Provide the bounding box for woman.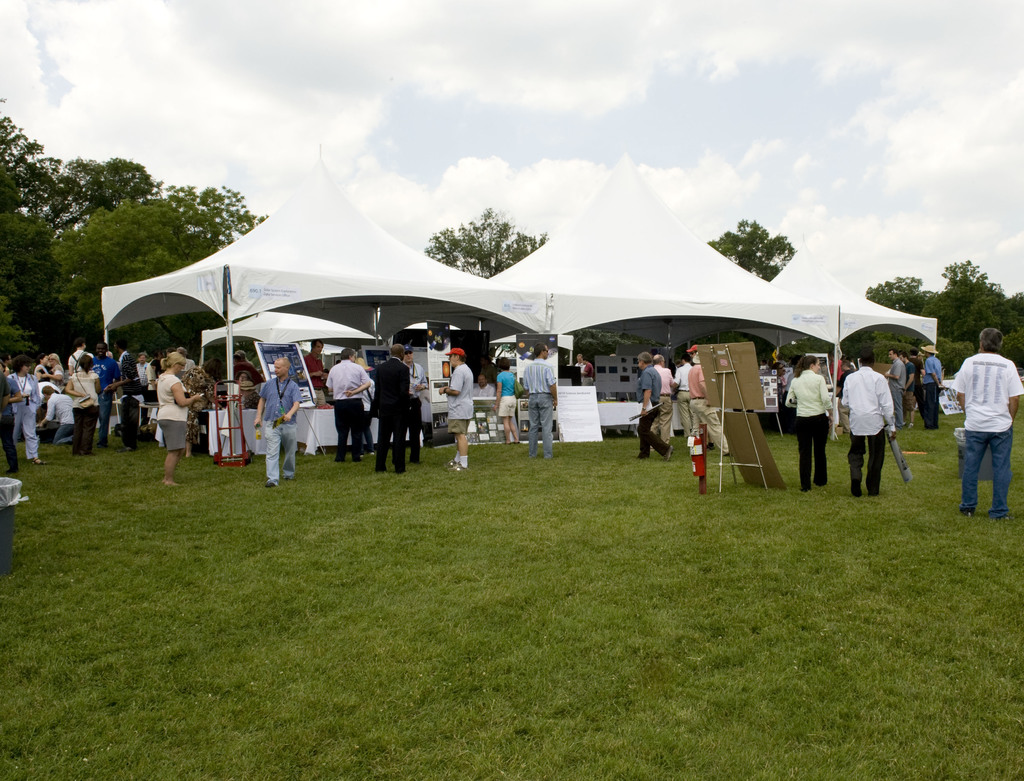
49 351 65 381.
